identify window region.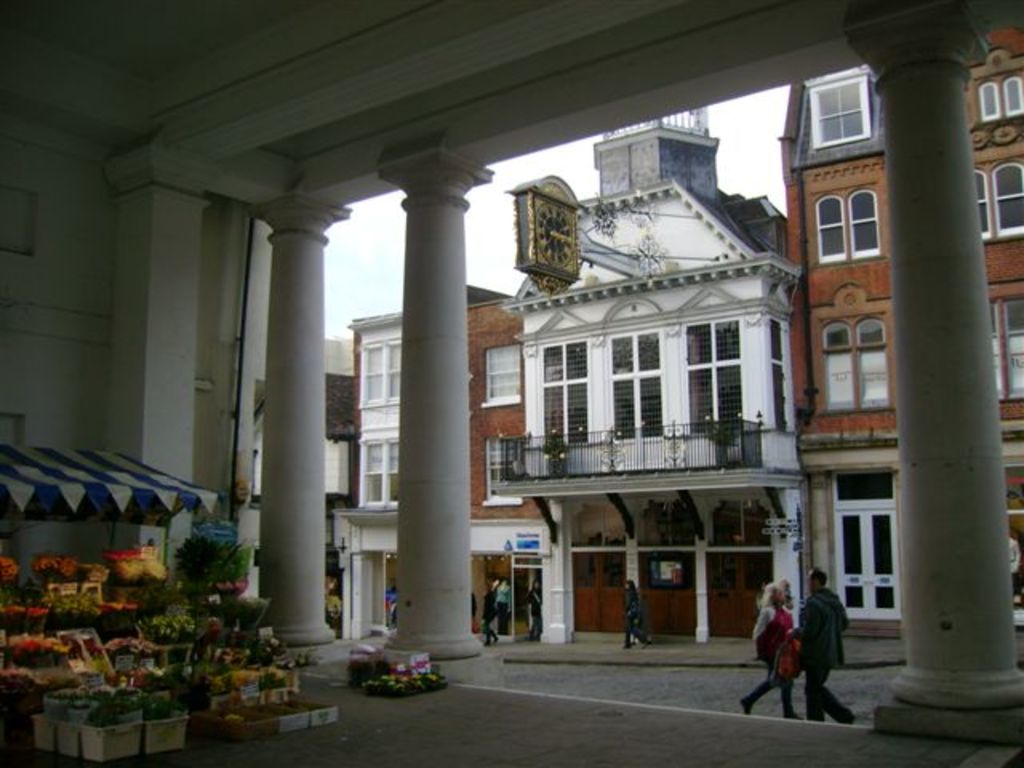
Region: {"x1": 822, "y1": 184, "x2": 880, "y2": 264}.
